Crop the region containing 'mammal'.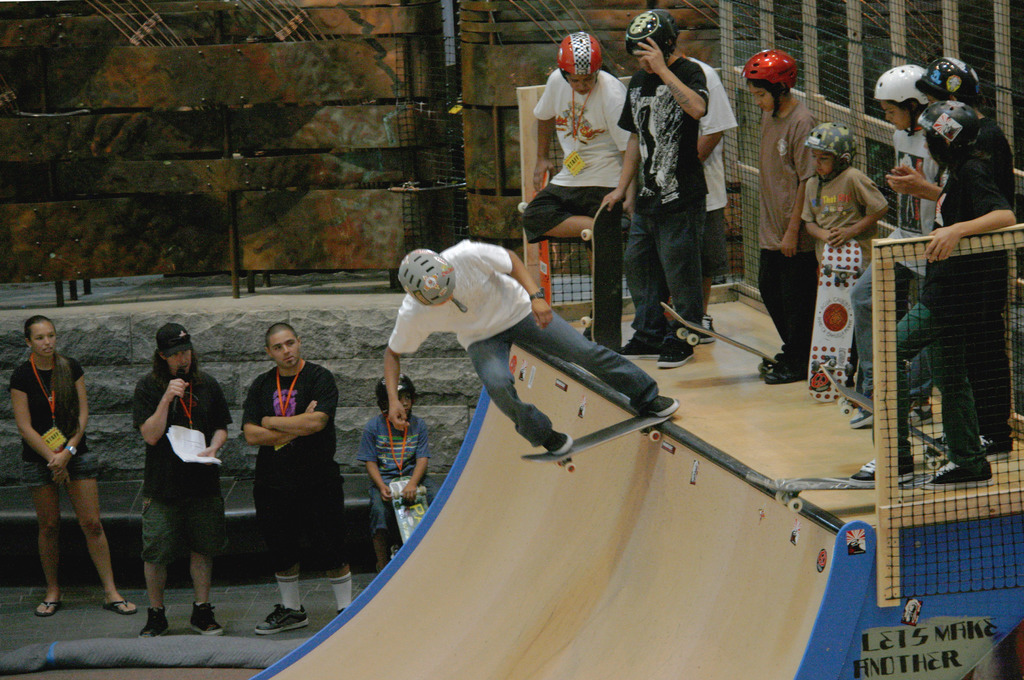
Crop region: 234, 324, 354, 634.
